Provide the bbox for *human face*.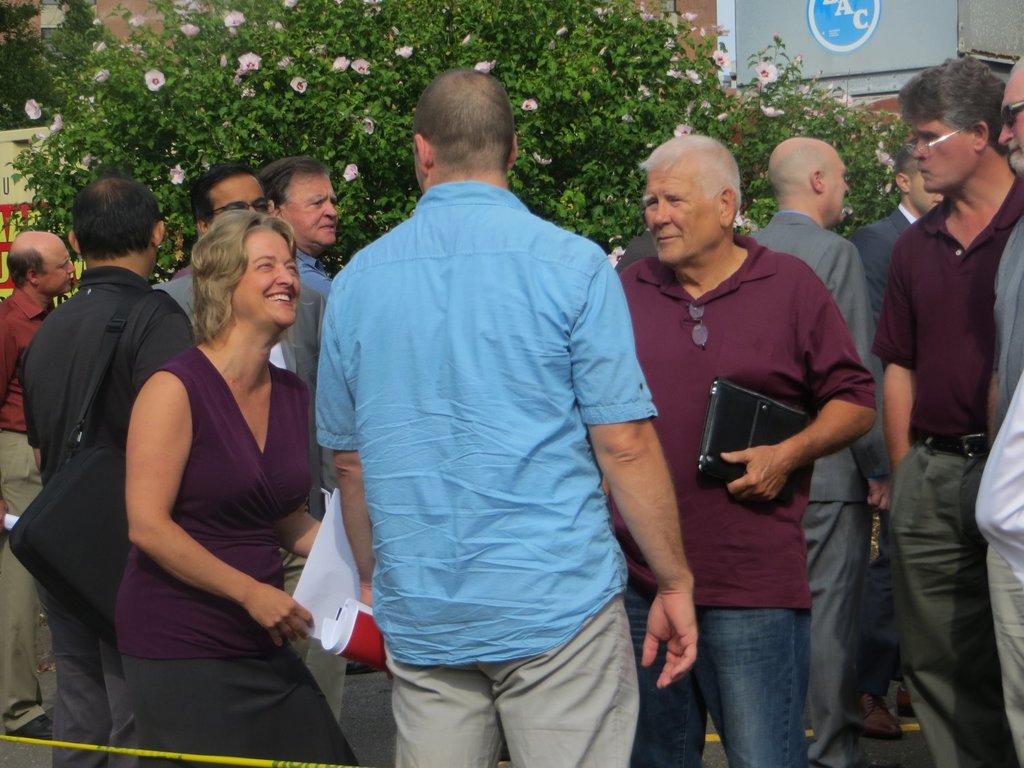
{"x1": 641, "y1": 160, "x2": 722, "y2": 267}.
